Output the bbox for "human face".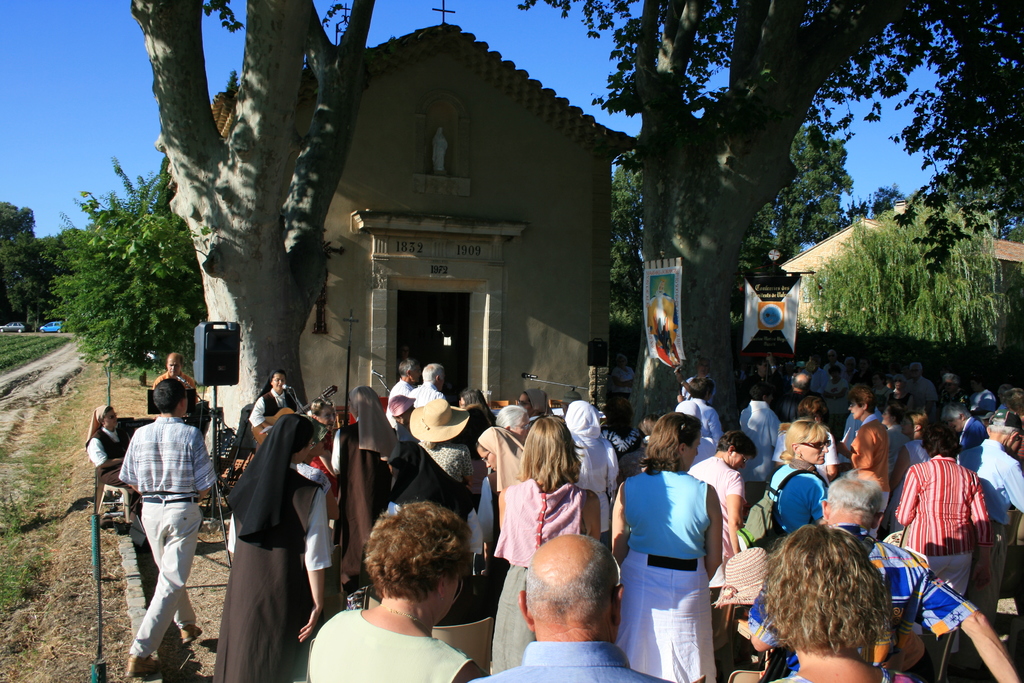
[x1=479, y1=448, x2=495, y2=474].
